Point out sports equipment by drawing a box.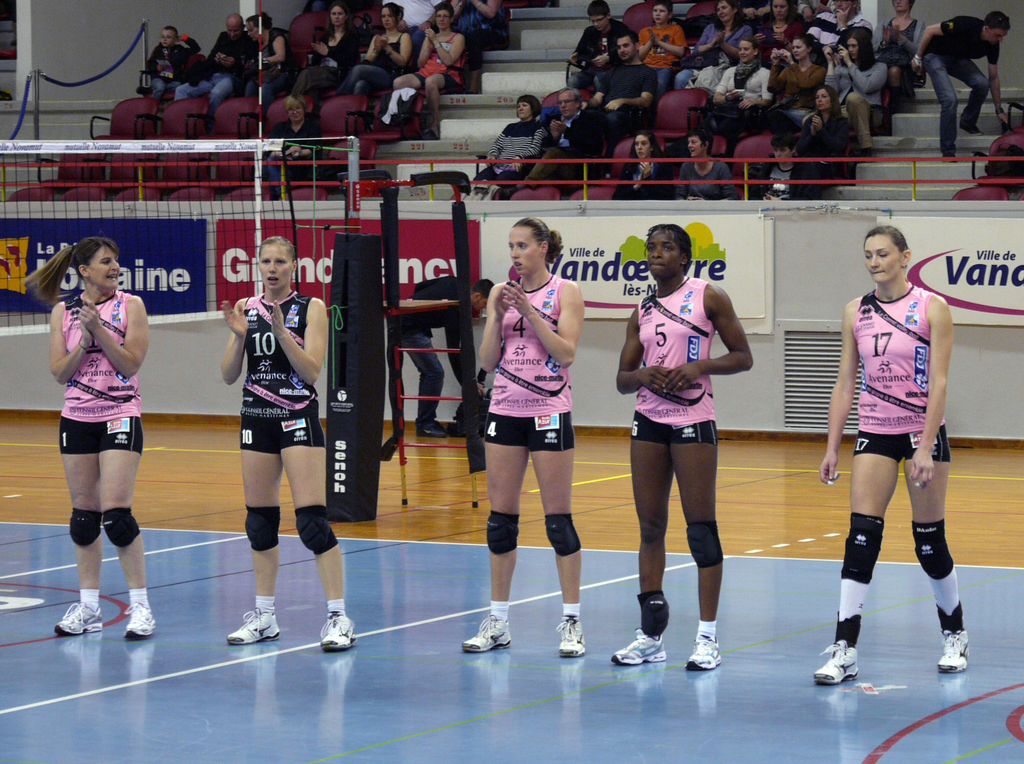
Rect(933, 627, 973, 673).
